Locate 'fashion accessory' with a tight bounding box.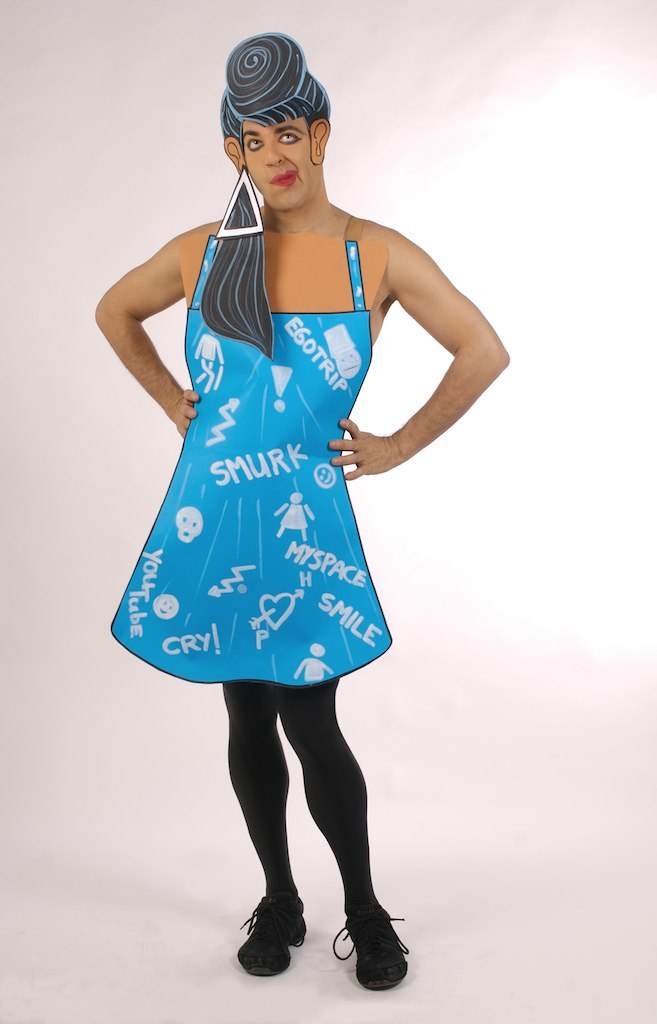
(left=212, top=168, right=265, bottom=234).
